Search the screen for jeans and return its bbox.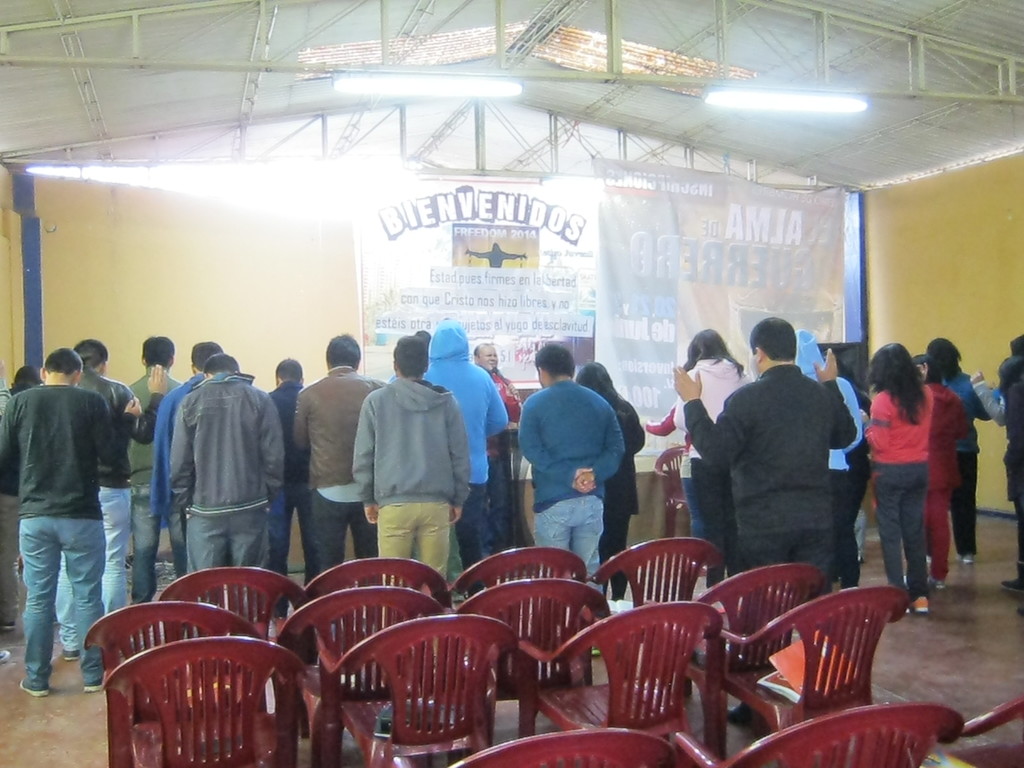
Found: x1=874 y1=463 x2=930 y2=597.
